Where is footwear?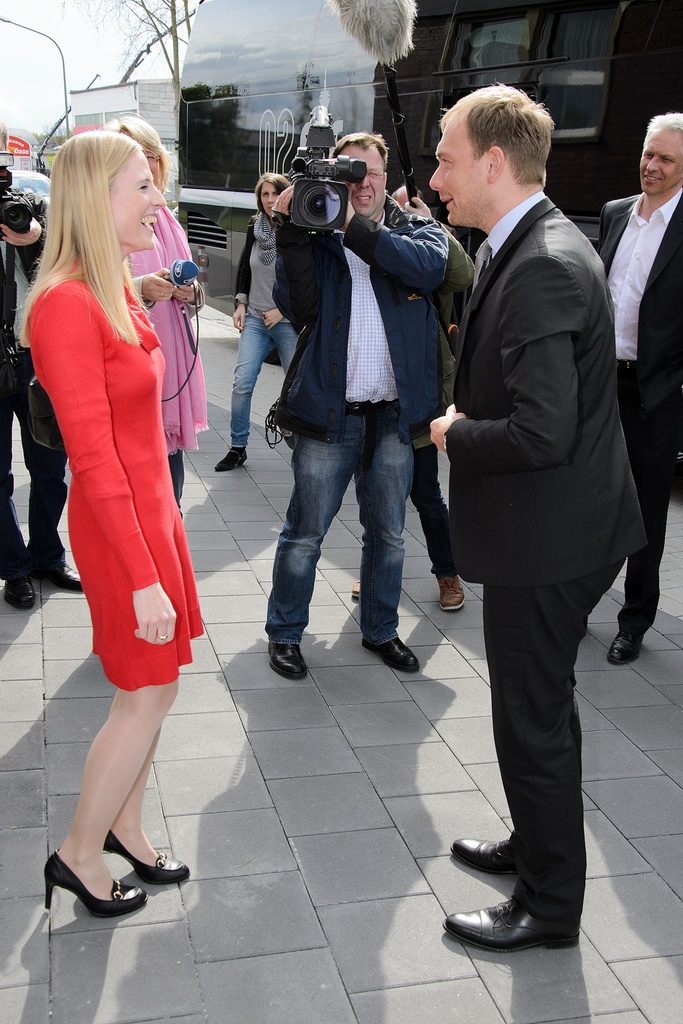
[x1=462, y1=825, x2=555, y2=883].
